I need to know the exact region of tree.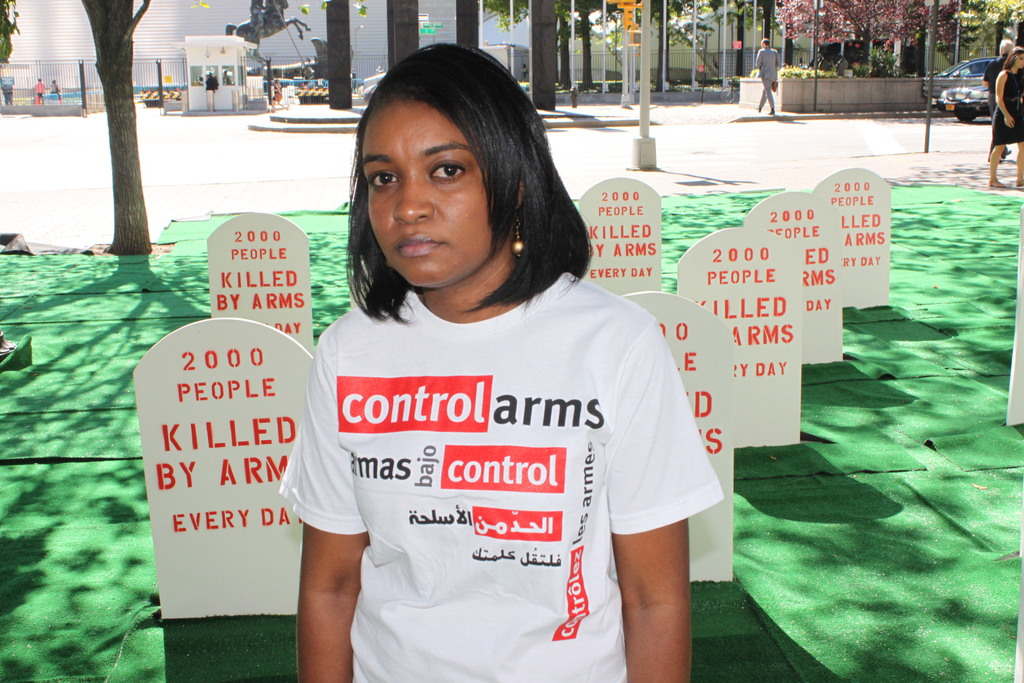
Region: rect(0, 0, 15, 69).
